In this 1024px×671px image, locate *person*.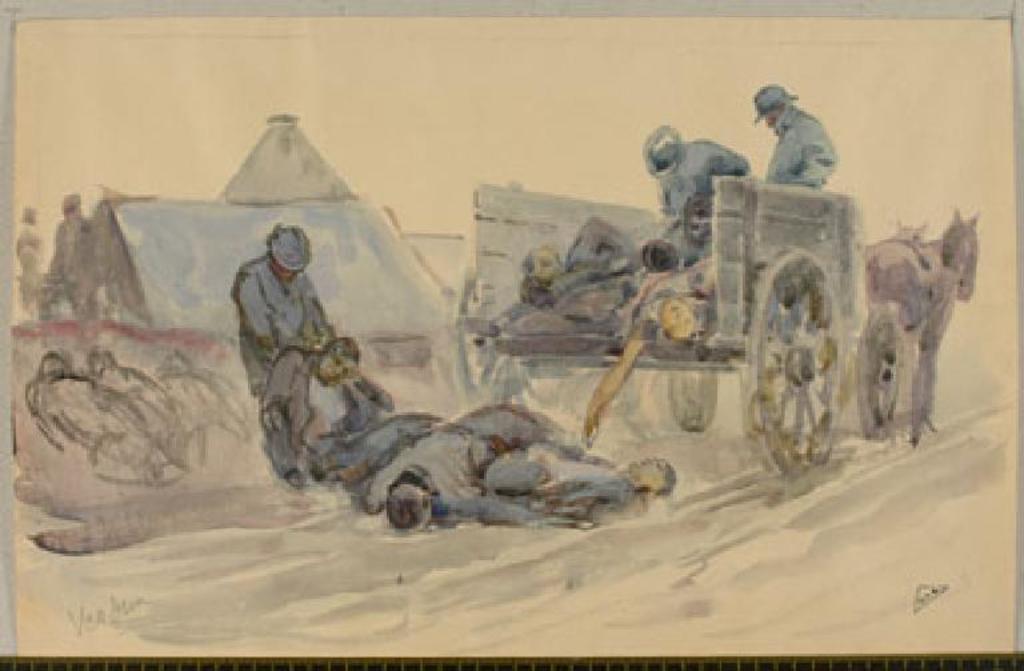
Bounding box: <bbox>495, 443, 657, 540</bbox>.
